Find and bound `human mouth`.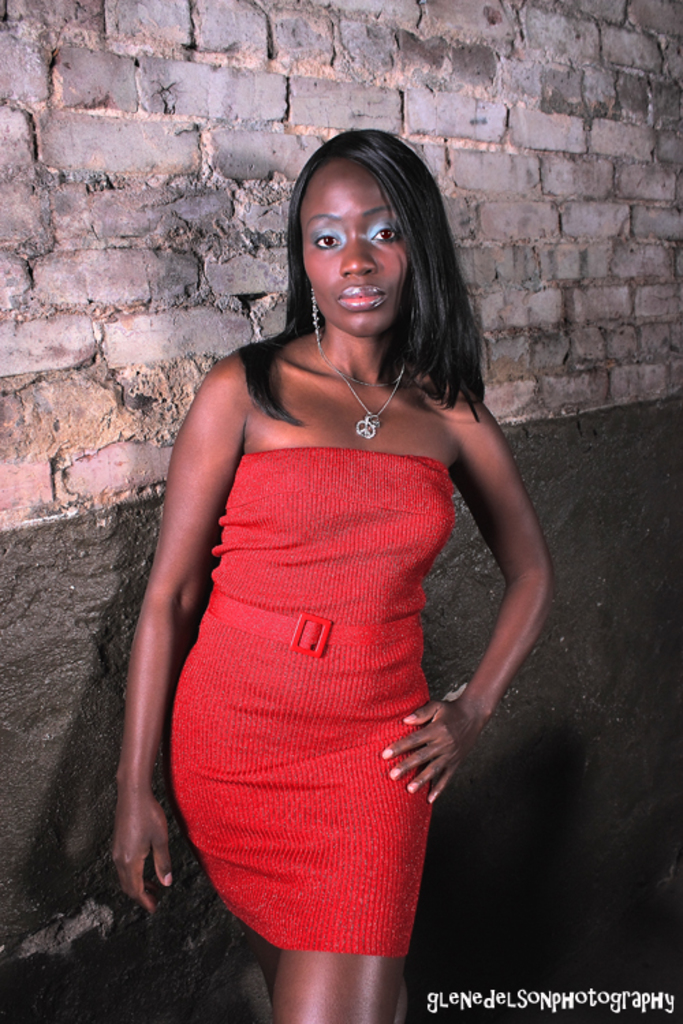
Bound: {"x1": 336, "y1": 281, "x2": 388, "y2": 310}.
